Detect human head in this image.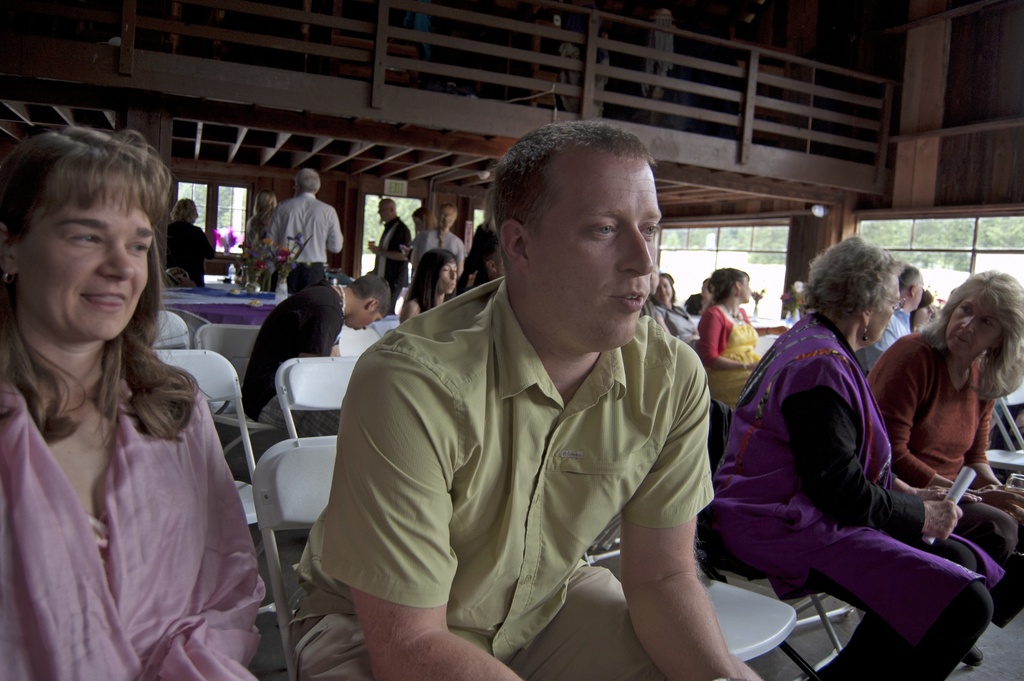
Detection: [left=653, top=272, right=674, bottom=309].
